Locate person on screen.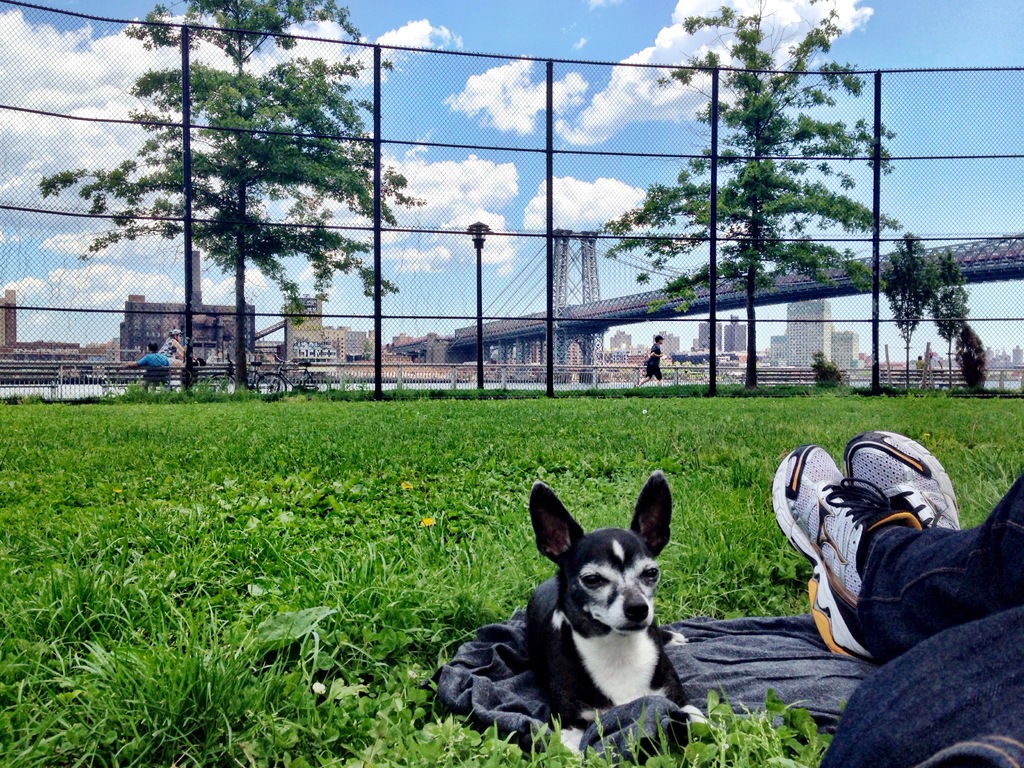
On screen at select_region(124, 340, 168, 382).
